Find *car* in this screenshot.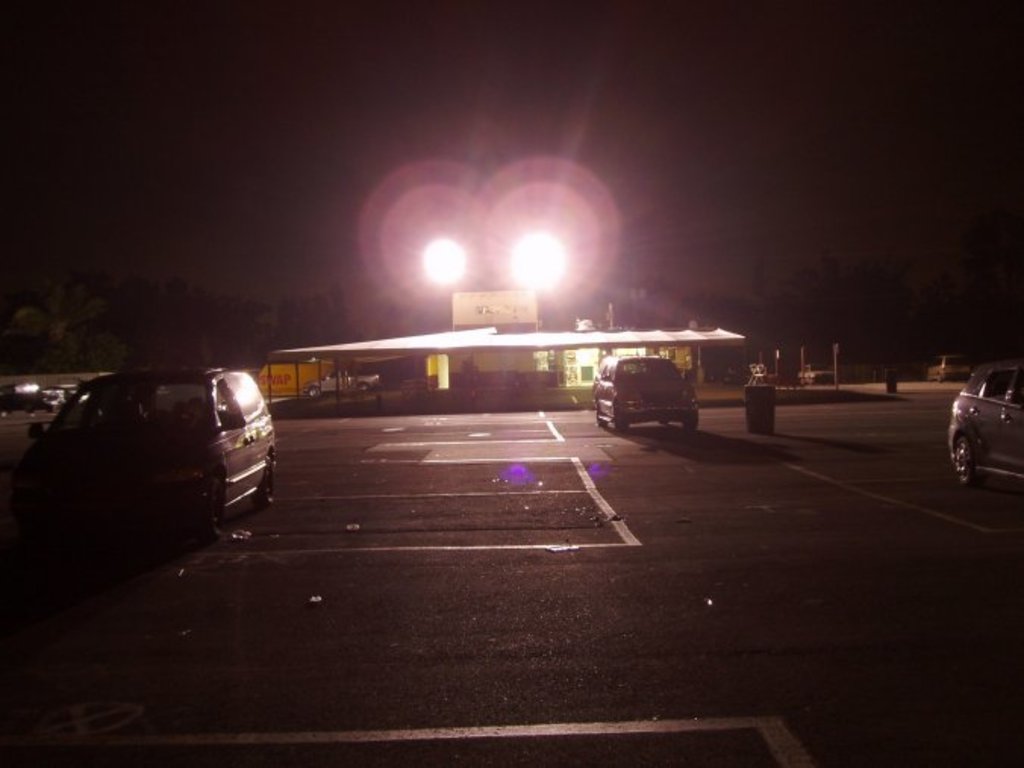
The bounding box for *car* is pyautogui.locateOnScreen(8, 368, 282, 554).
